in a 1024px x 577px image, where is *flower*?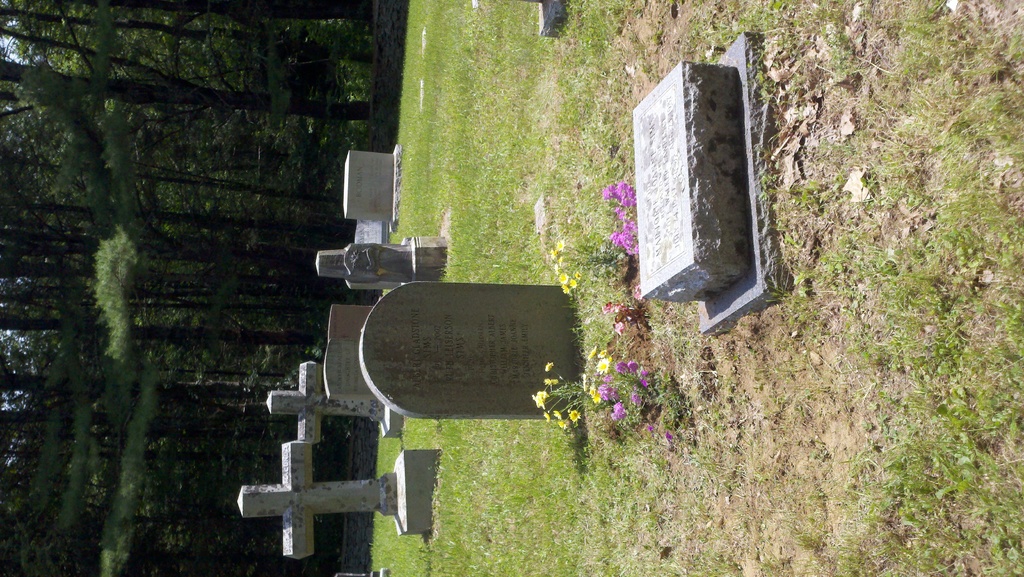
l=543, t=377, r=552, b=386.
